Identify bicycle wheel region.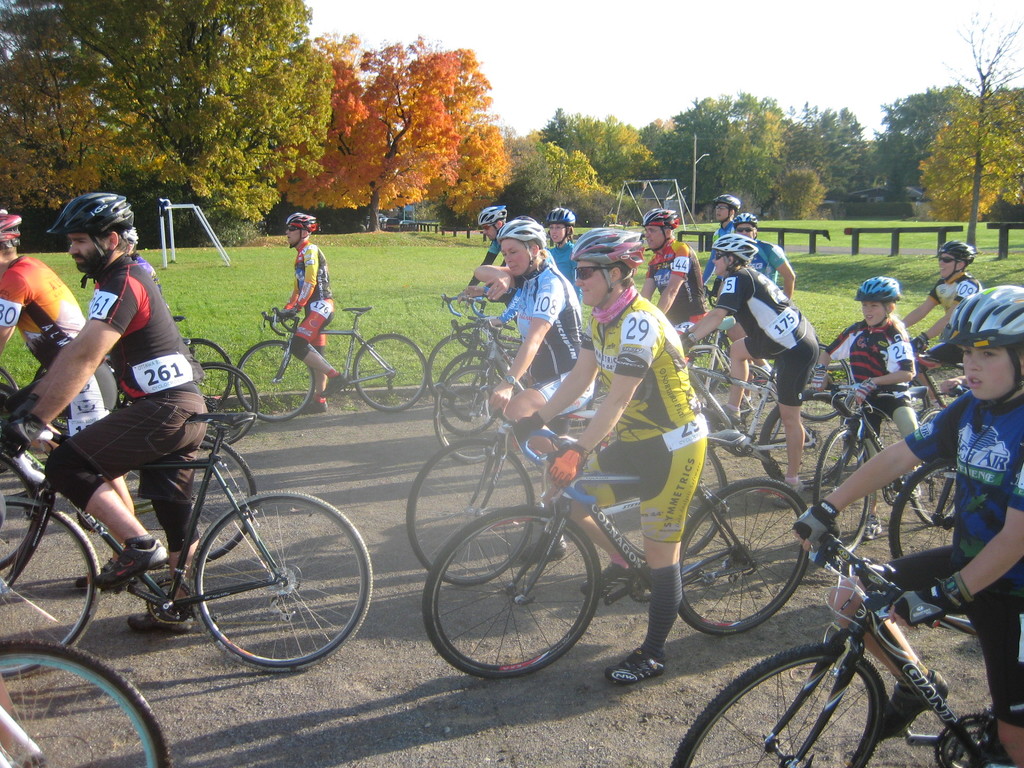
Region: BBox(669, 643, 883, 767).
